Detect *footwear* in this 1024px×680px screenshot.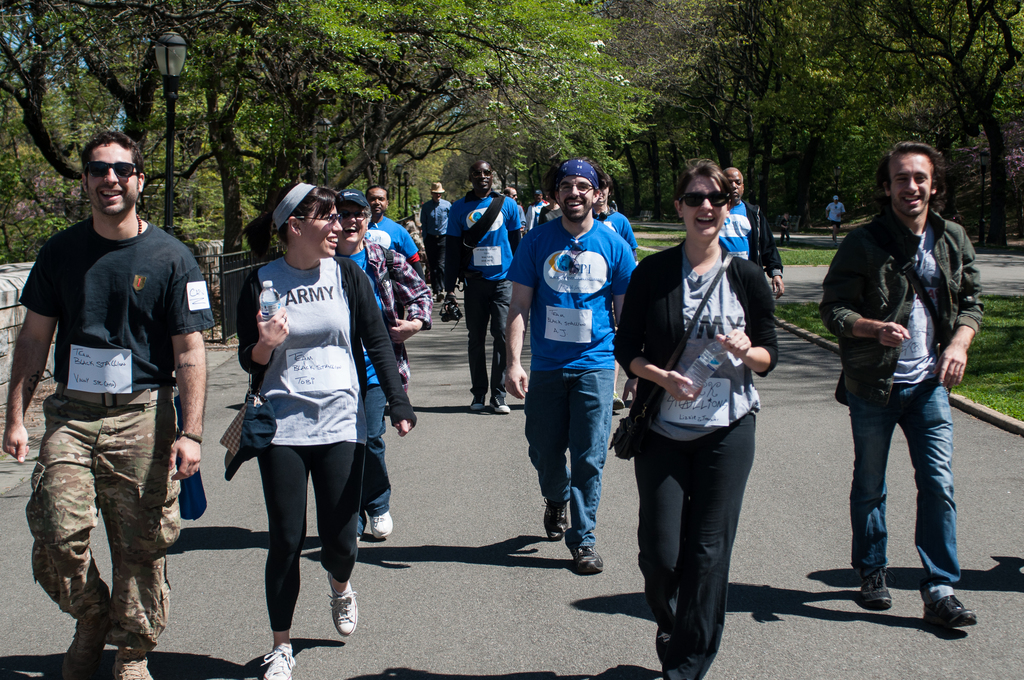
Detection: rect(58, 616, 111, 679).
